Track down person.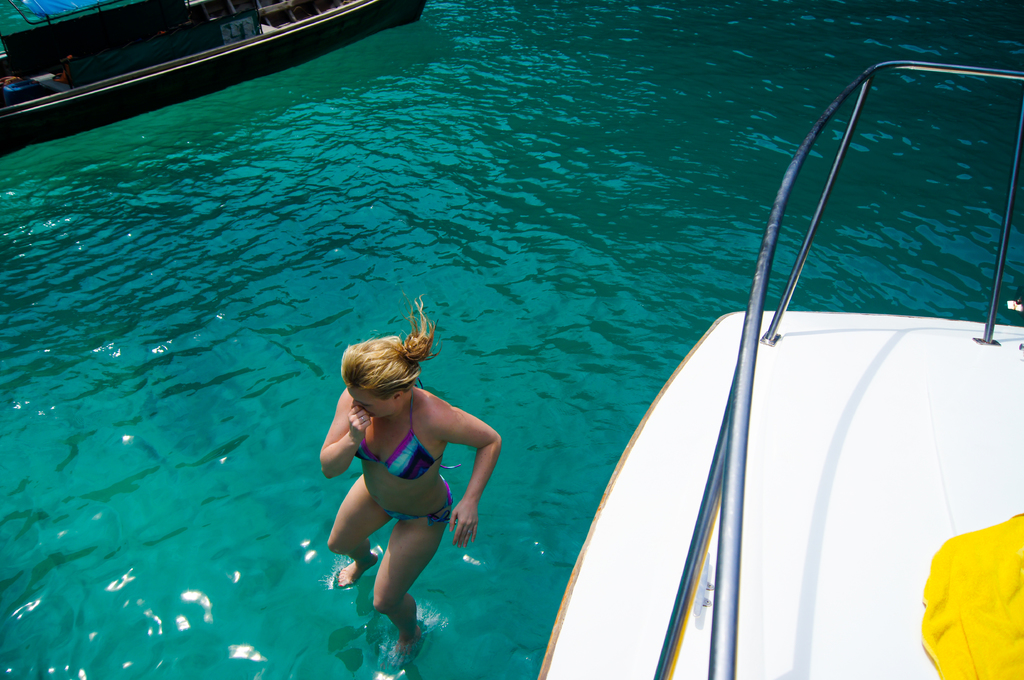
Tracked to crop(317, 290, 501, 653).
